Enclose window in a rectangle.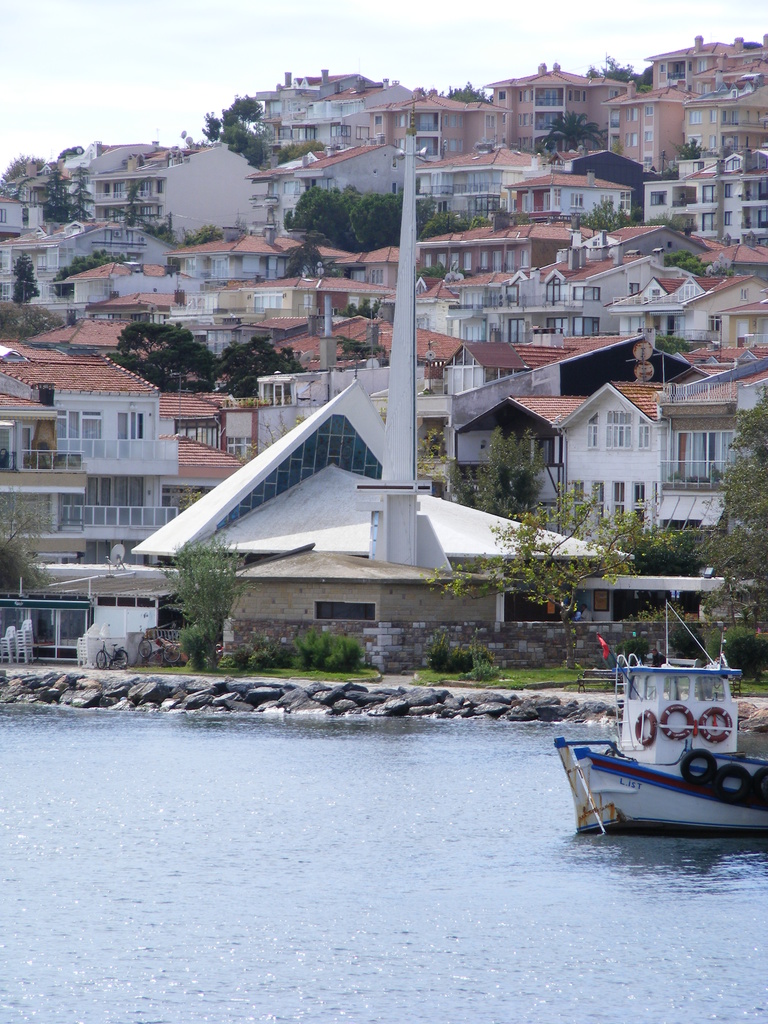
646, 133, 651, 135.
